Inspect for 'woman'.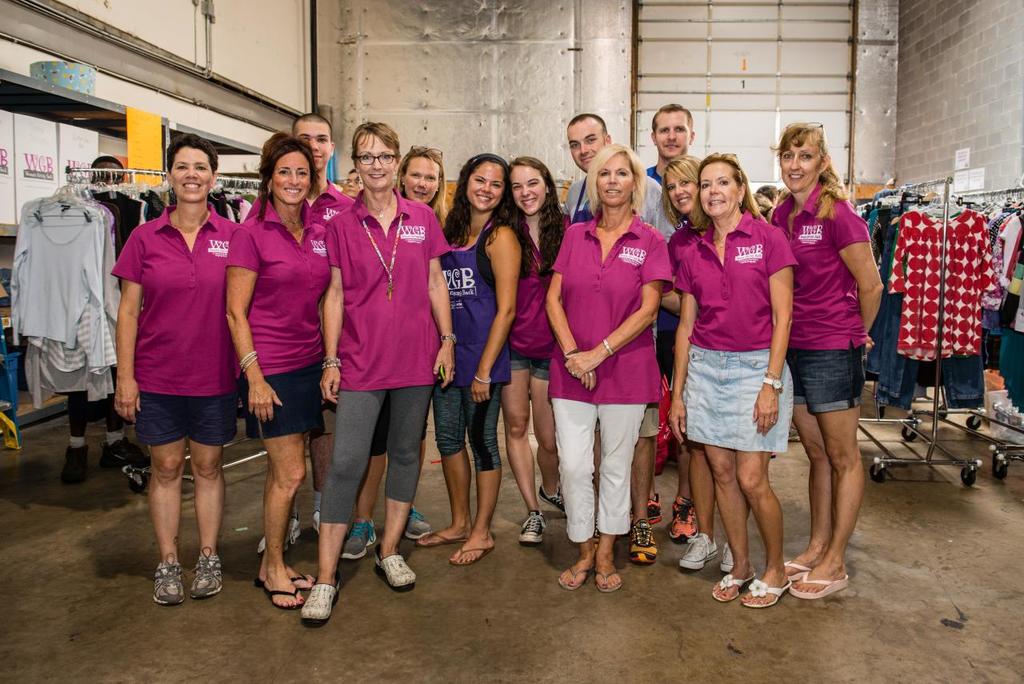
Inspection: box(545, 130, 675, 598).
